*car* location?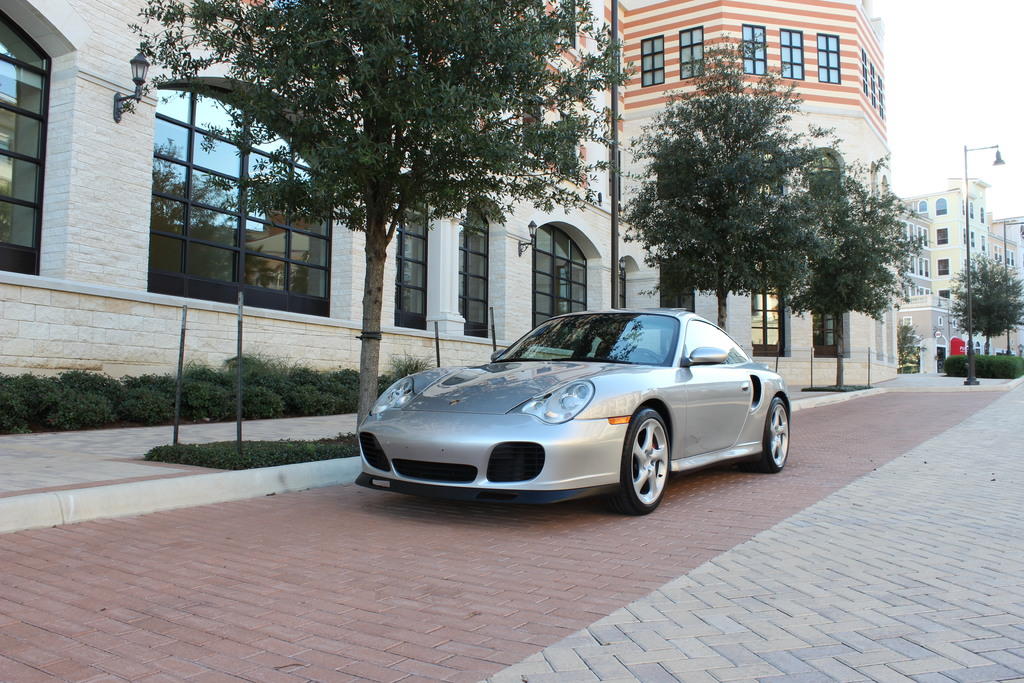
{"left": 353, "top": 309, "right": 792, "bottom": 516}
